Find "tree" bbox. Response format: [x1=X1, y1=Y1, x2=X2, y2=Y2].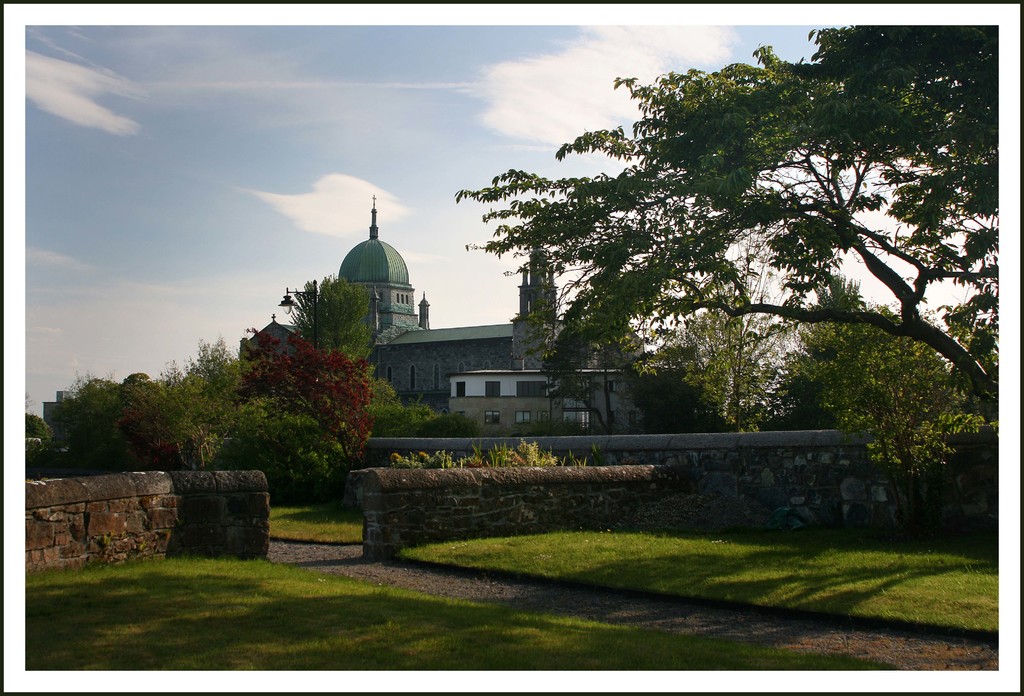
[x1=155, y1=345, x2=267, y2=457].
